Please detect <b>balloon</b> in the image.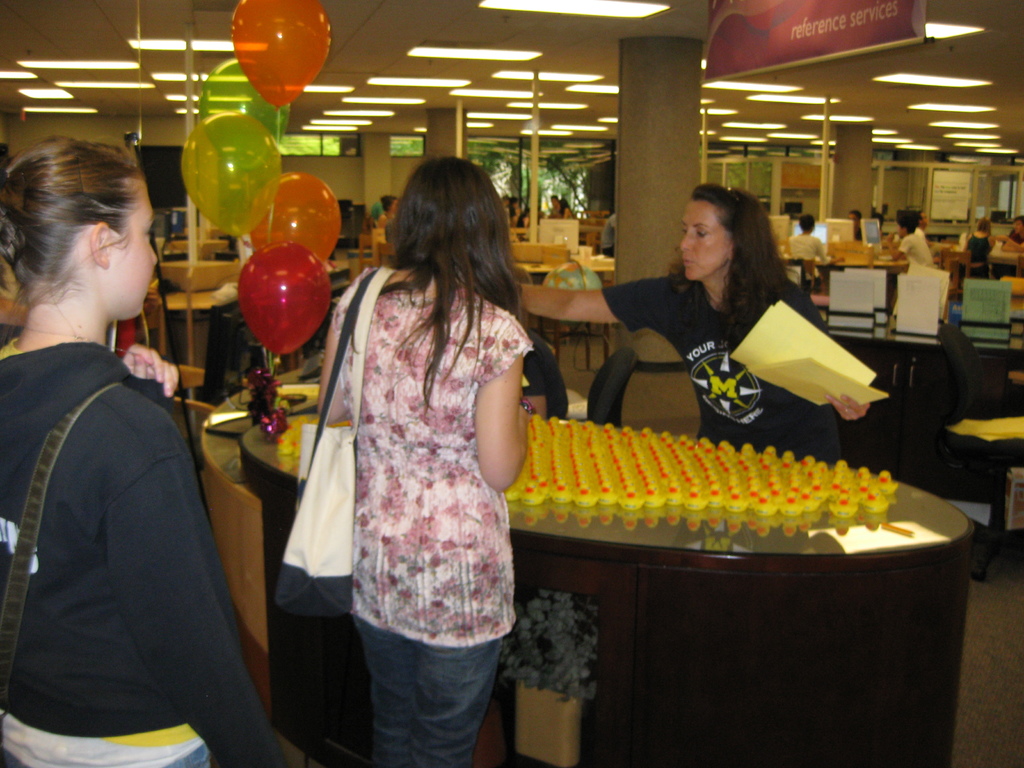
(244, 175, 347, 265).
